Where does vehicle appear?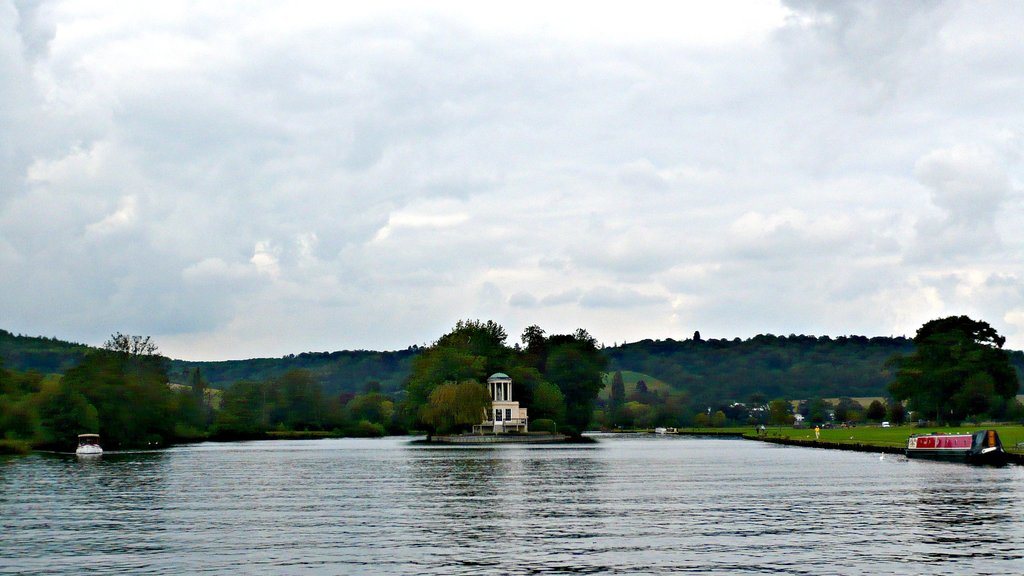
Appears at (902, 428, 1006, 461).
